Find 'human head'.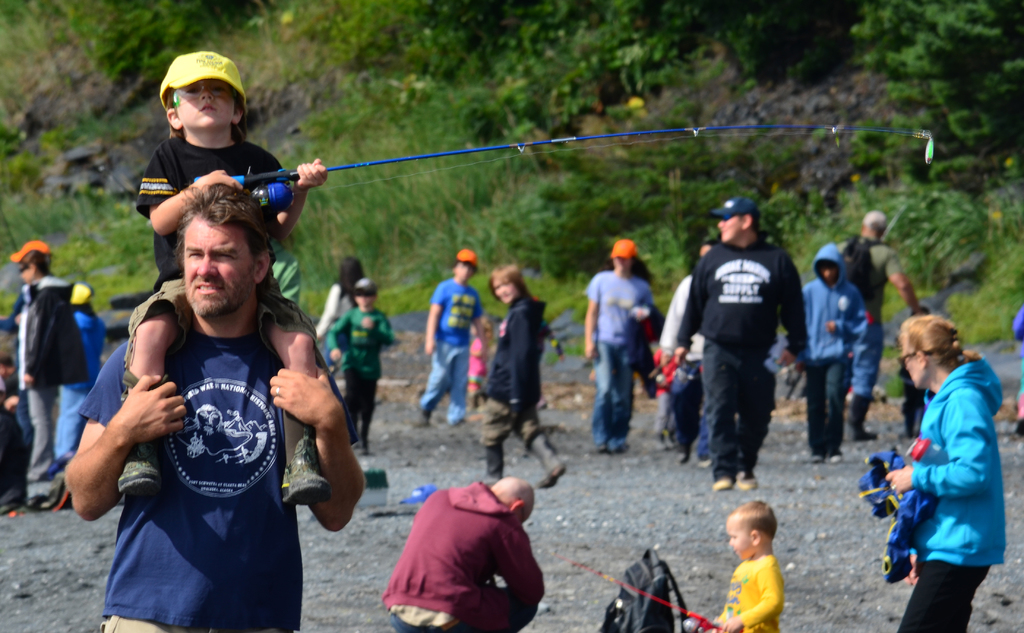
<bbox>489, 475, 536, 523</bbox>.
